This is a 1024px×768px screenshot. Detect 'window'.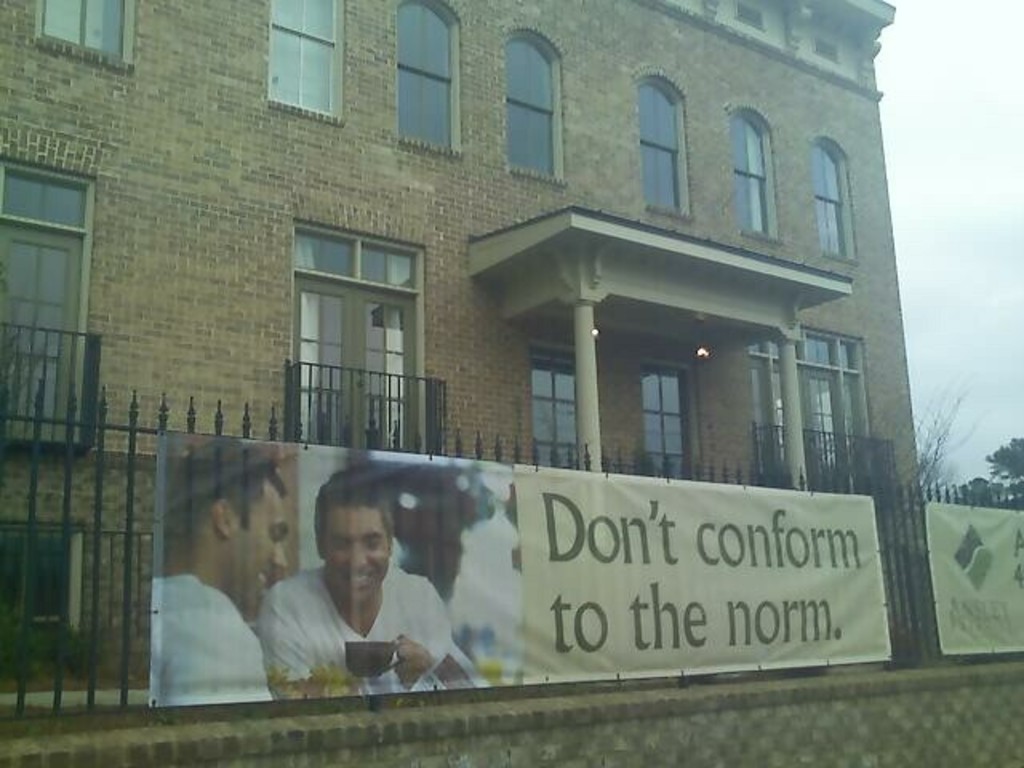
814:34:842:59.
